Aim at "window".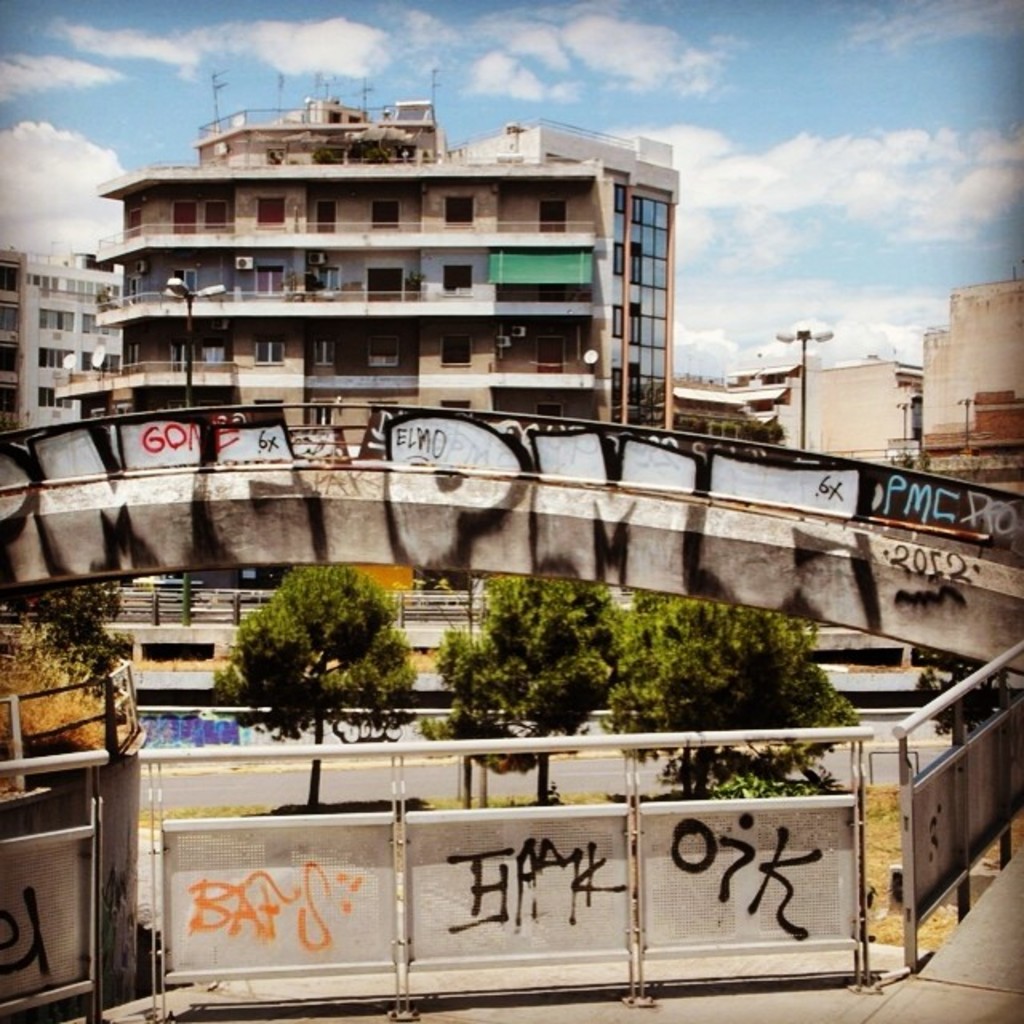
Aimed at [261,197,285,232].
